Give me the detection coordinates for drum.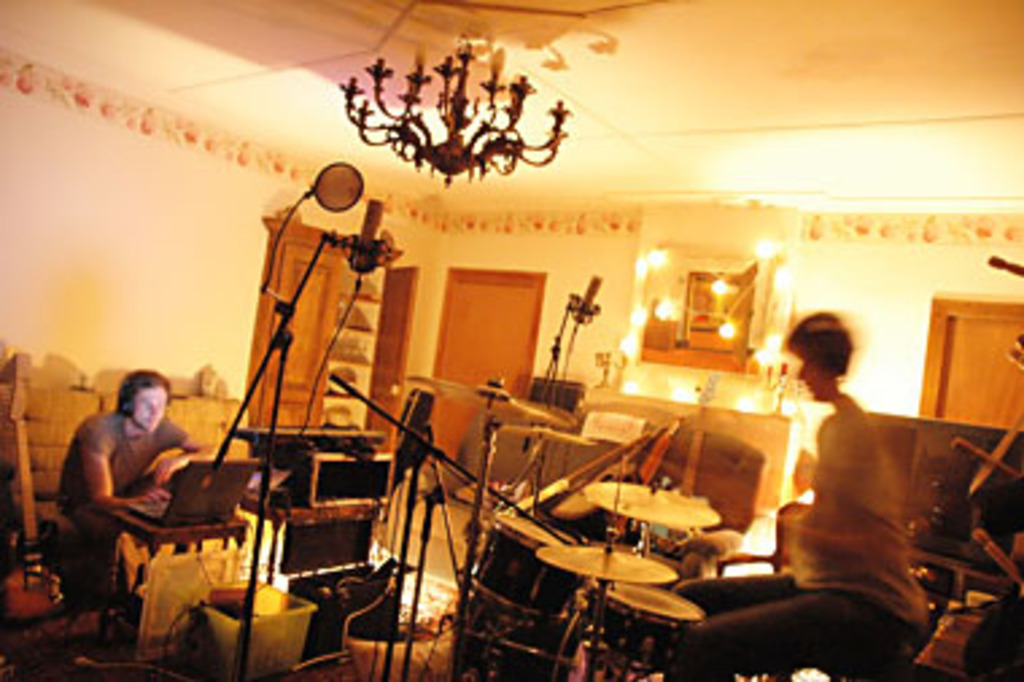
x1=455, y1=593, x2=598, y2=679.
